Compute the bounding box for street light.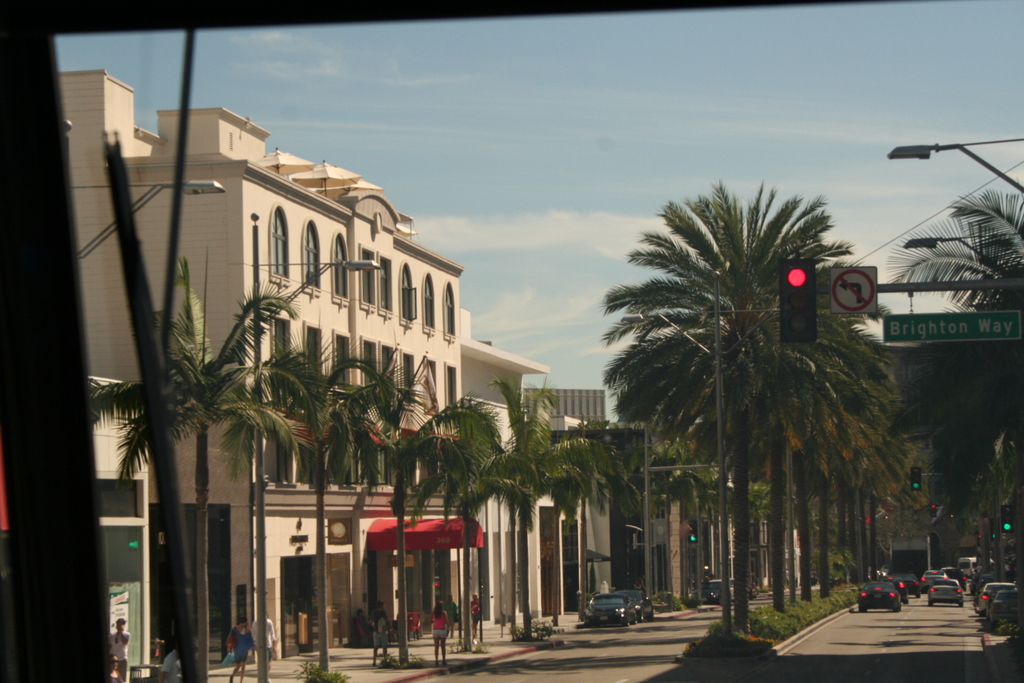
(61, 176, 228, 263).
